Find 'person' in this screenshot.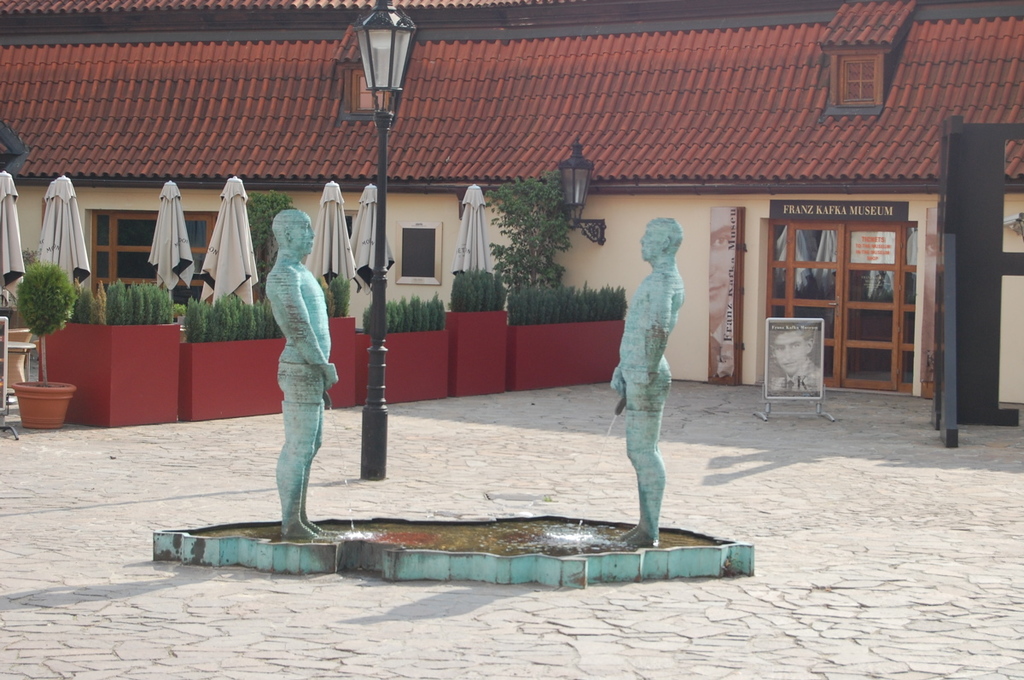
The bounding box for 'person' is [768,325,821,396].
